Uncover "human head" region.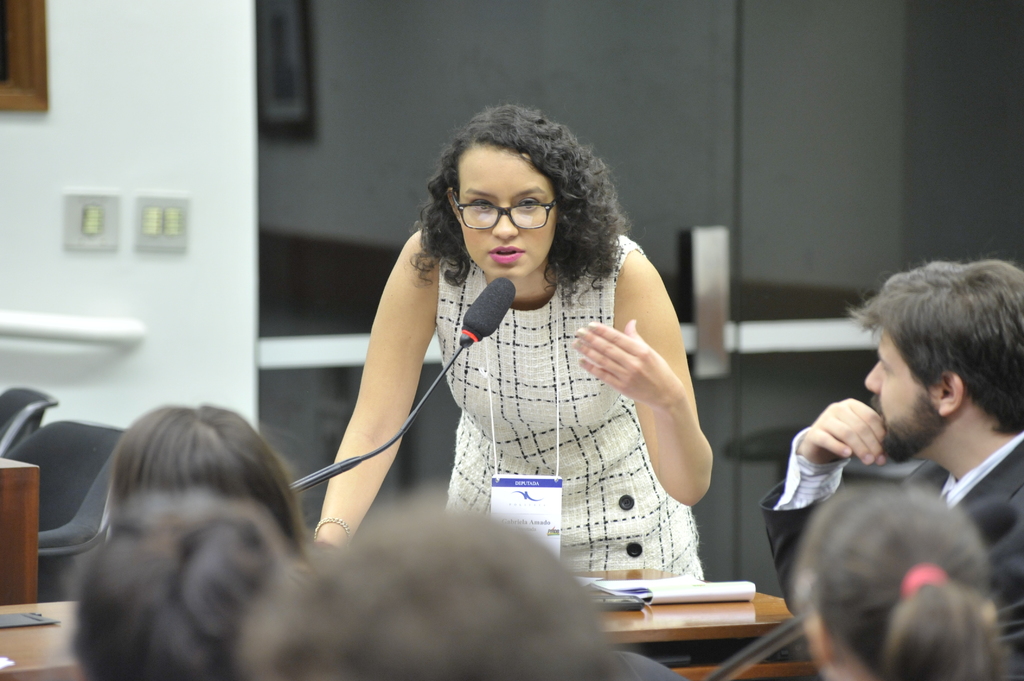
Uncovered: detection(797, 487, 996, 680).
